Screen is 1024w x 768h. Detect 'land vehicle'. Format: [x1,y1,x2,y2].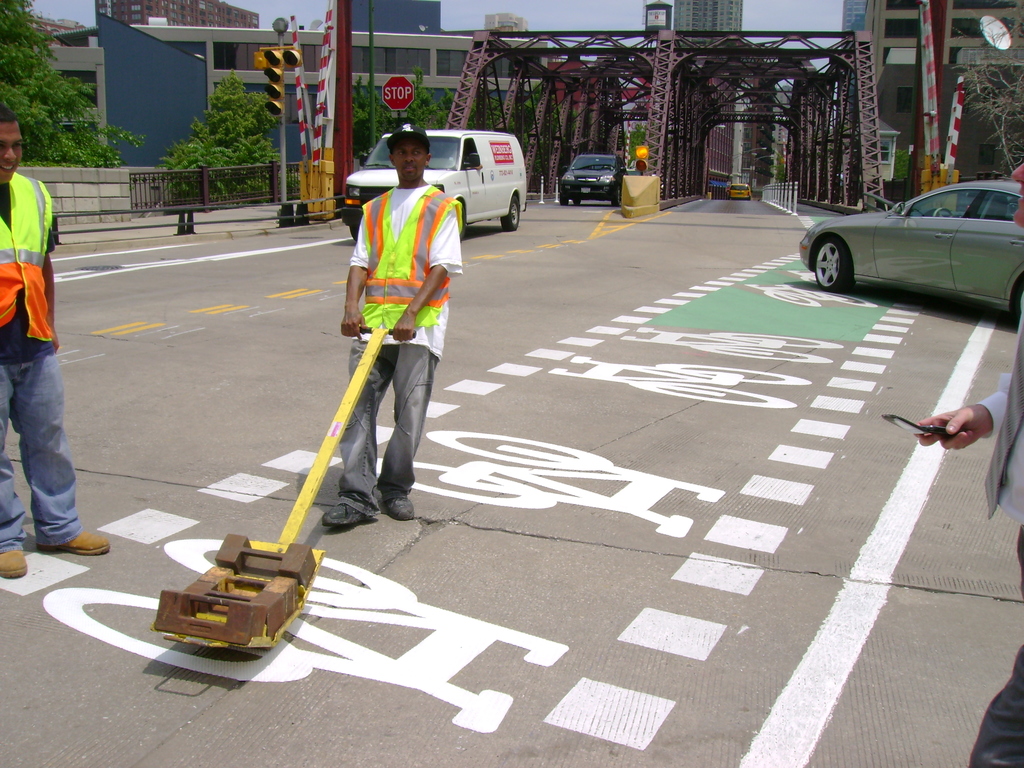
[730,183,750,199].
